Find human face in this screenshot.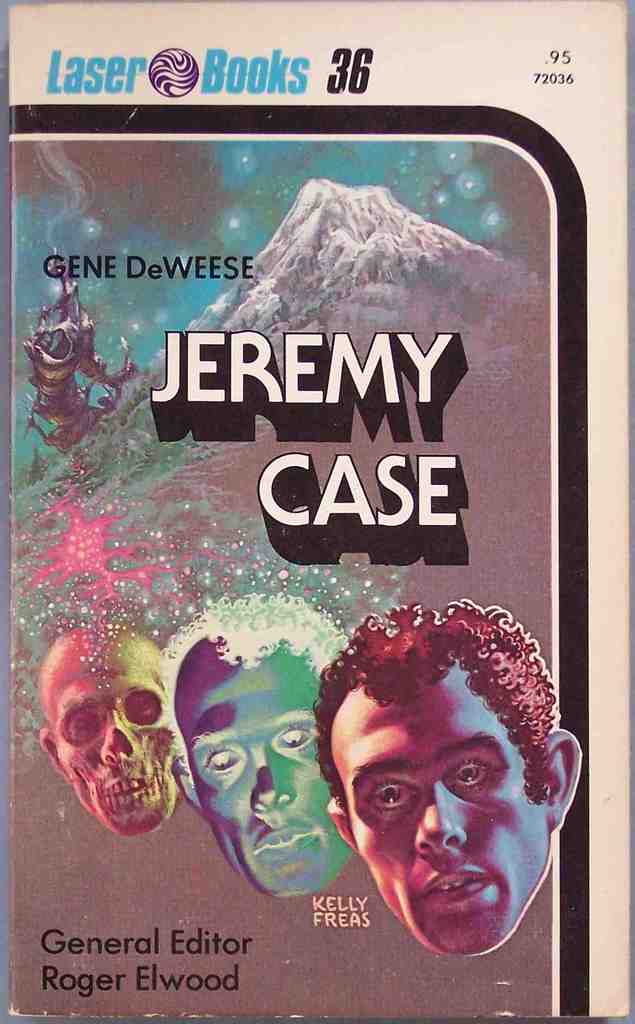
The bounding box for human face is (183, 640, 354, 895).
